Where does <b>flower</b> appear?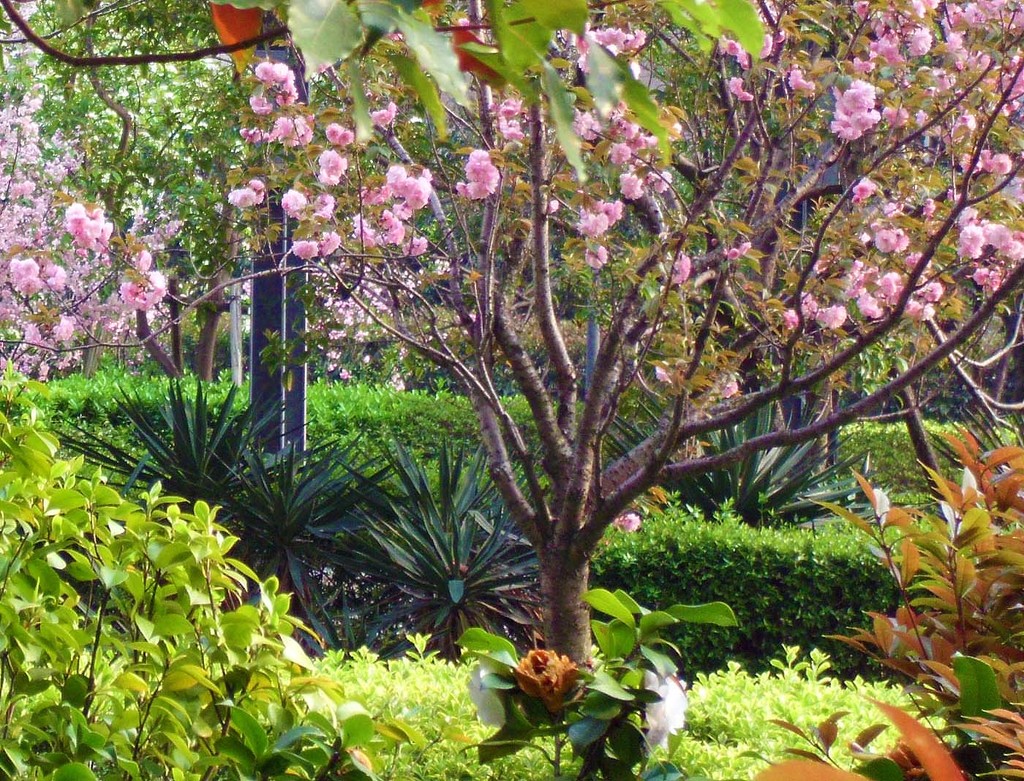
Appears at (963, 203, 1023, 298).
